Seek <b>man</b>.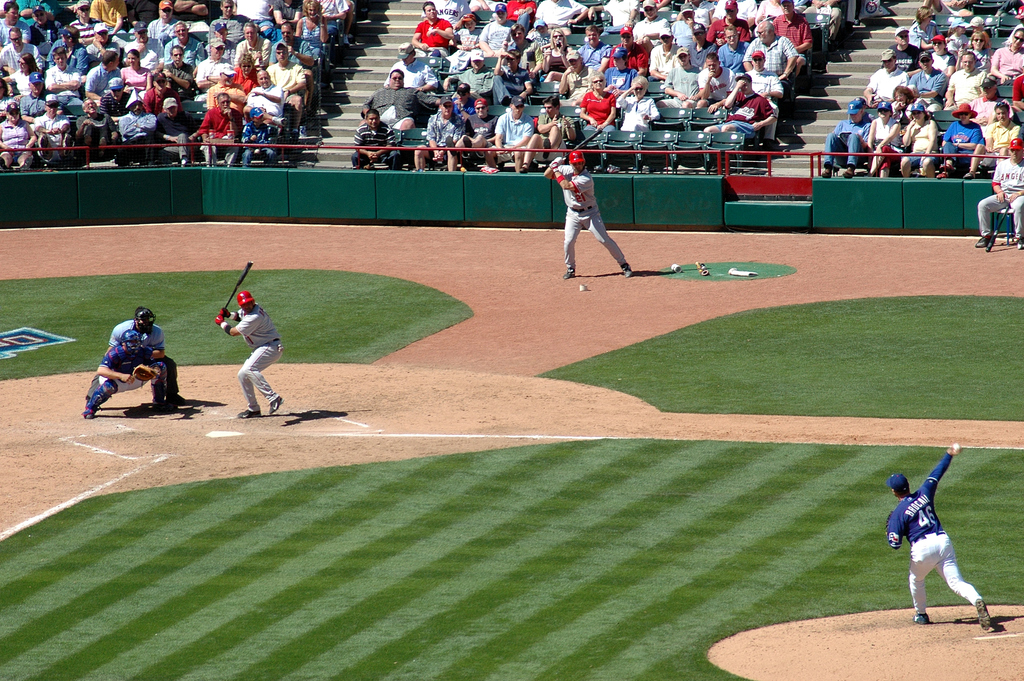
(696,54,737,110).
